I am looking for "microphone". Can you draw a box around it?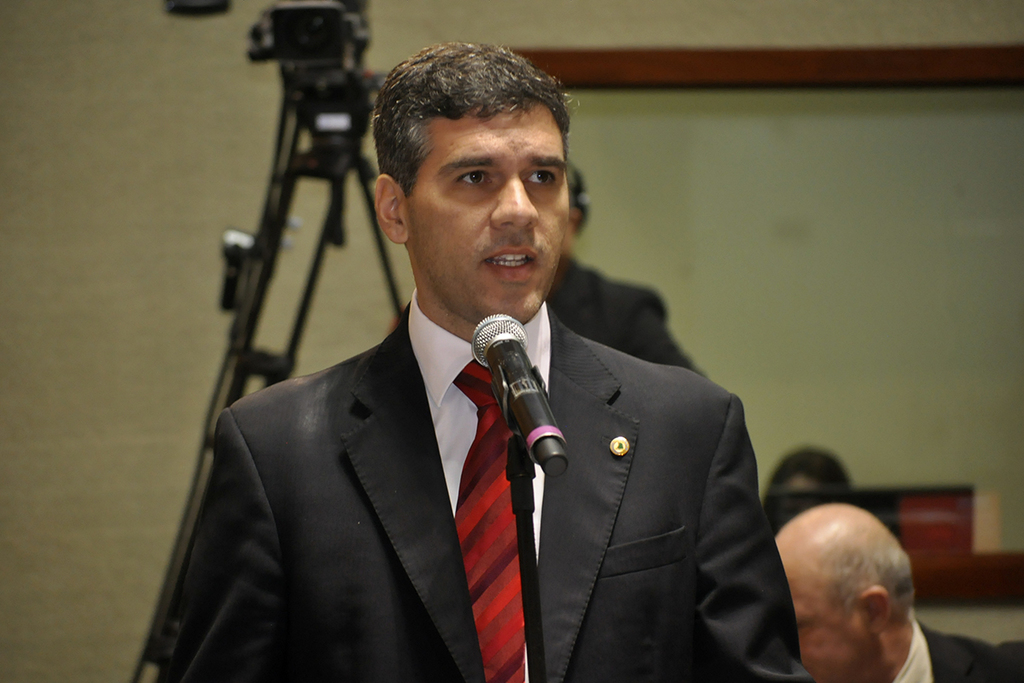
Sure, the bounding box is l=457, t=301, r=566, b=488.
